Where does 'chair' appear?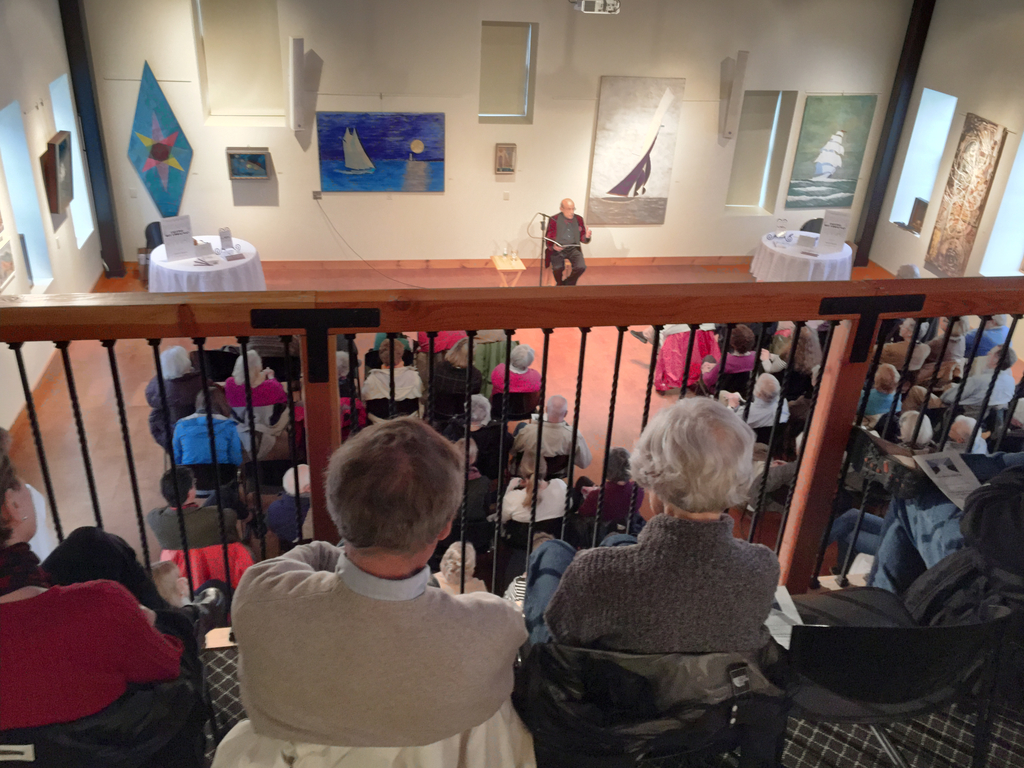
Appears at left=548, top=259, right=575, bottom=283.
